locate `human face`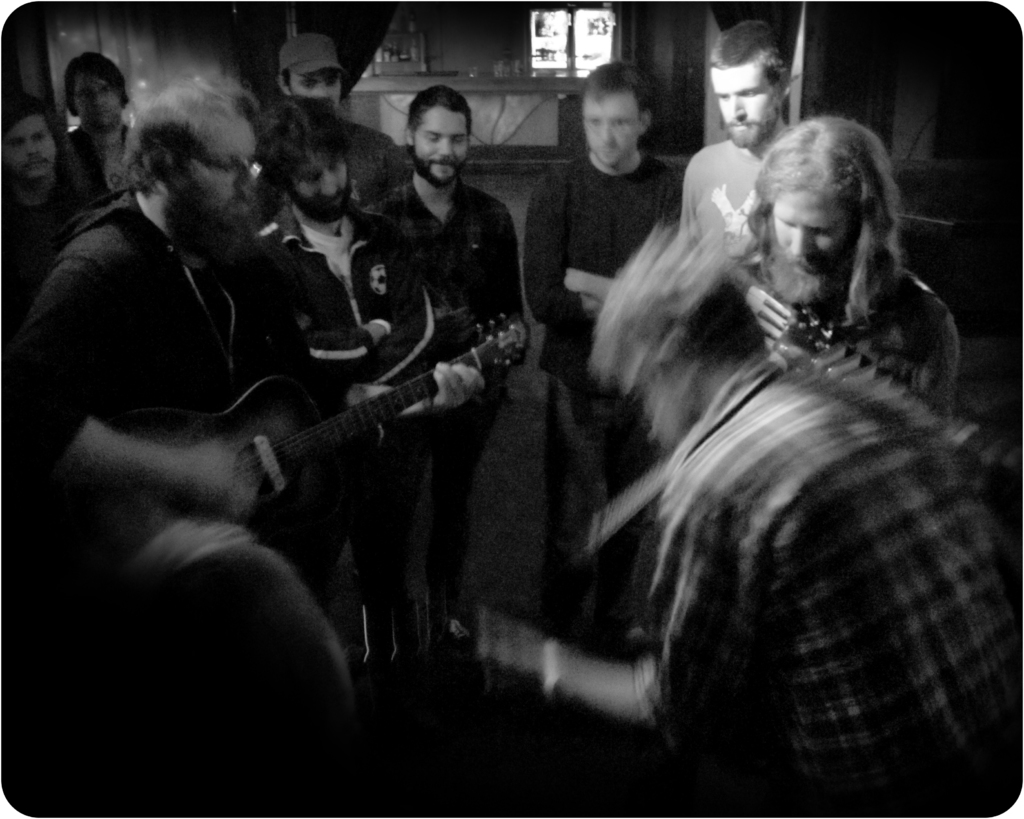
l=67, t=69, r=124, b=125
